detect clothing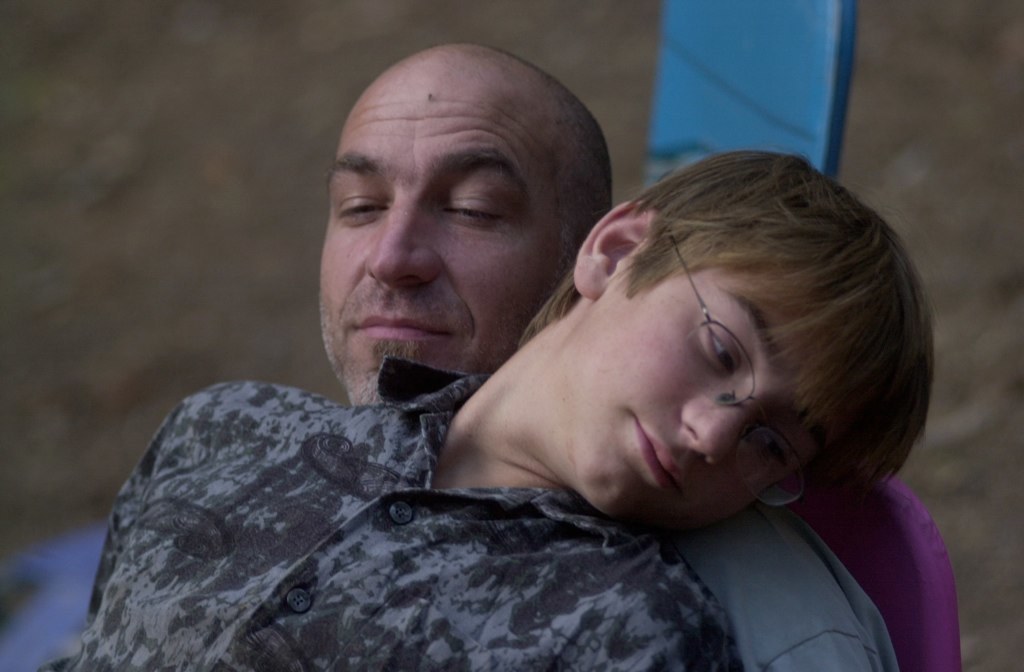
(646,498,903,671)
